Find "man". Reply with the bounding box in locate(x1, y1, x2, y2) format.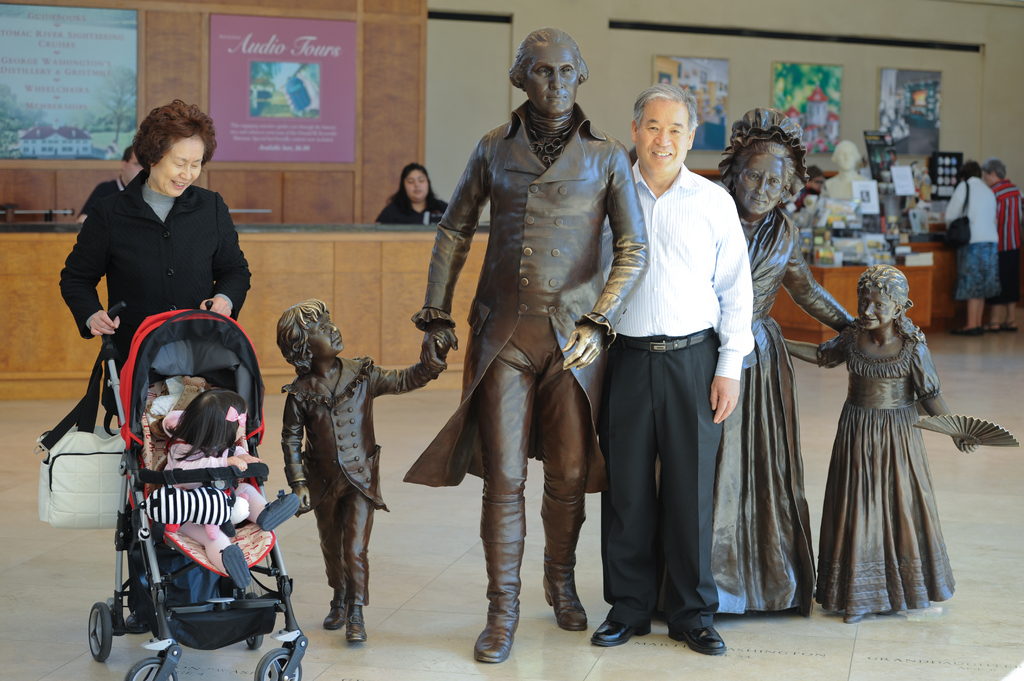
locate(980, 158, 1023, 331).
